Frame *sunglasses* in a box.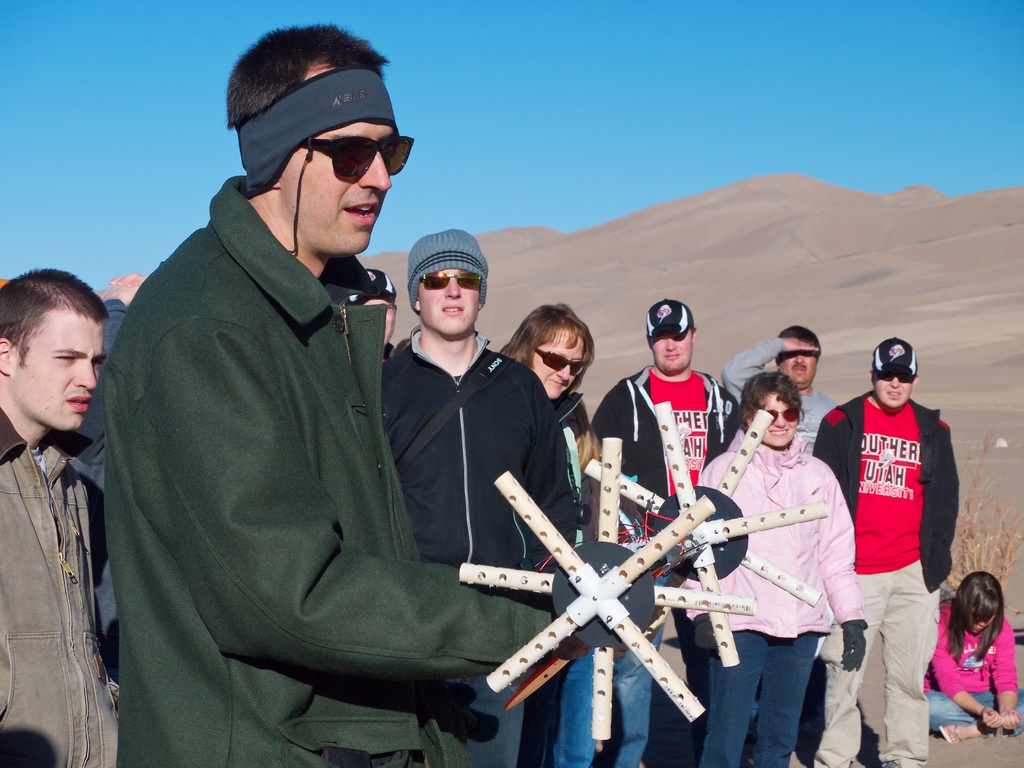
{"x1": 305, "y1": 131, "x2": 417, "y2": 181}.
